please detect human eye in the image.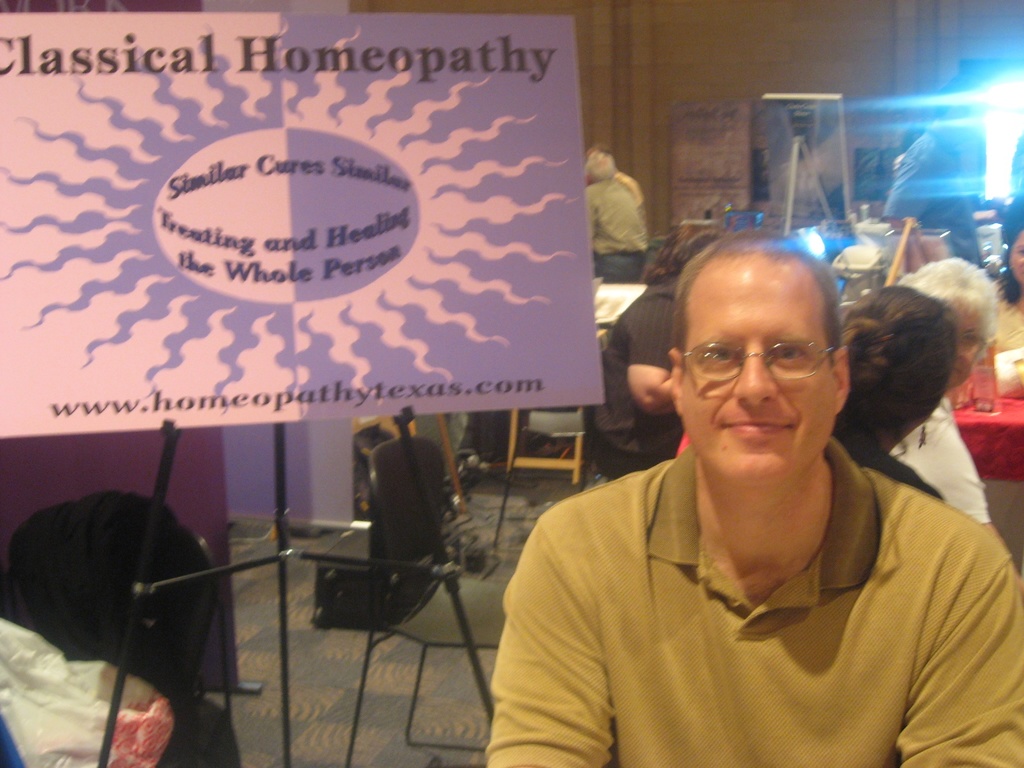
[x1=772, y1=342, x2=812, y2=367].
